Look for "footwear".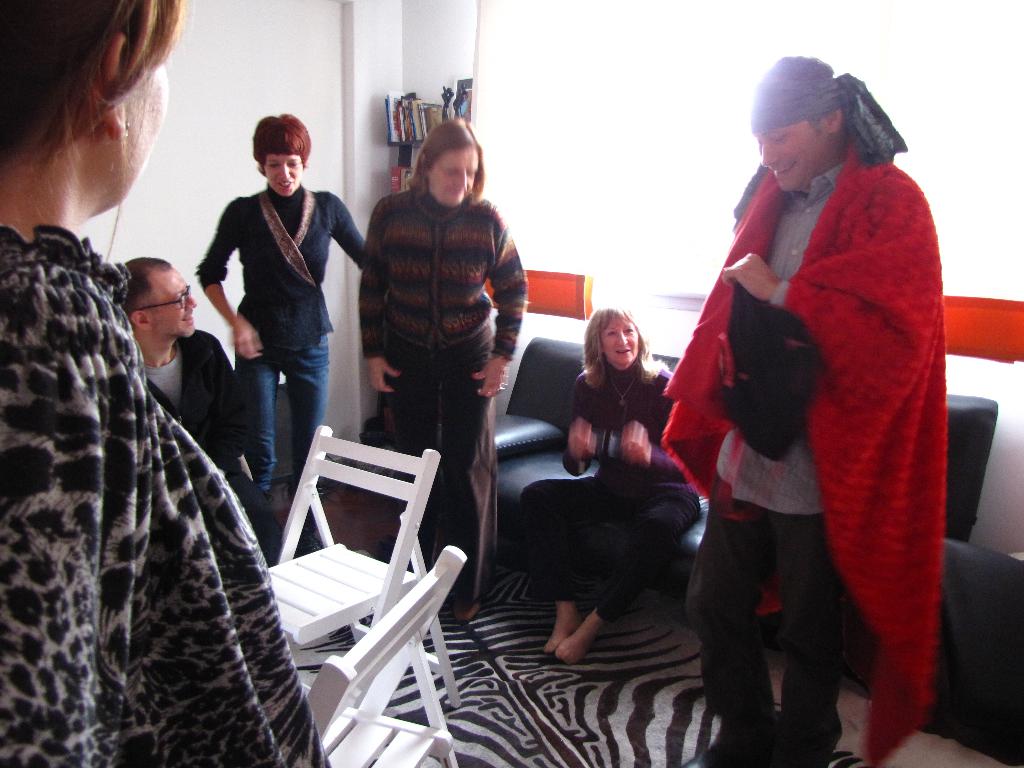
Found: (764,664,845,767).
